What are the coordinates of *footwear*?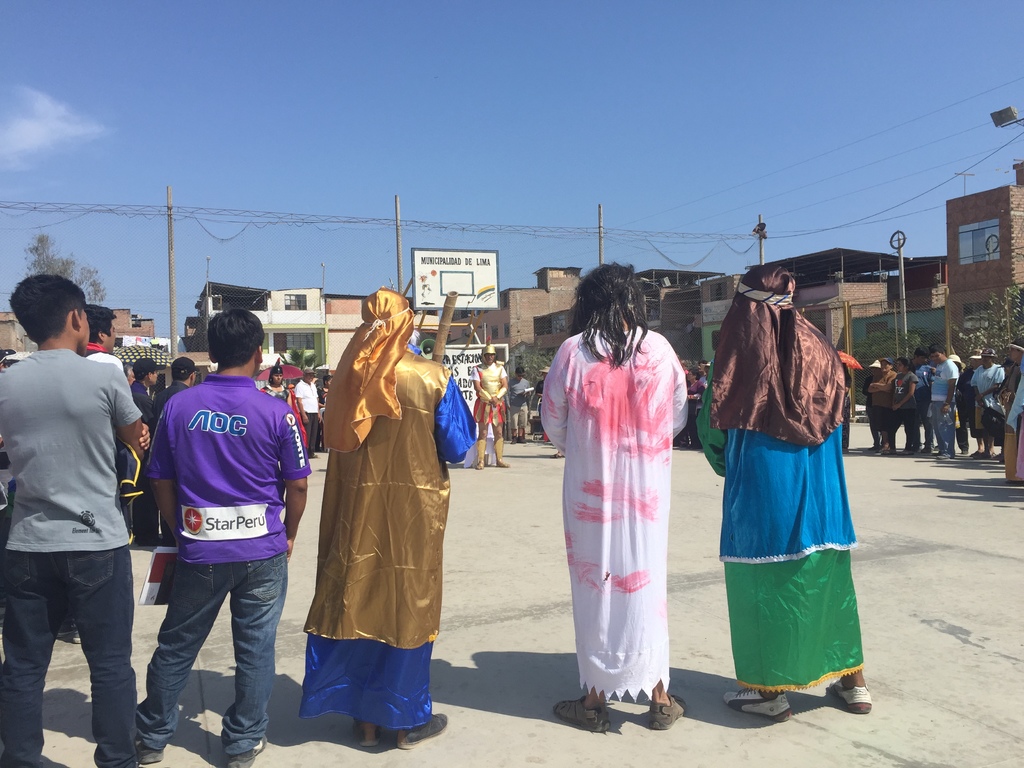
rect(394, 713, 445, 749).
